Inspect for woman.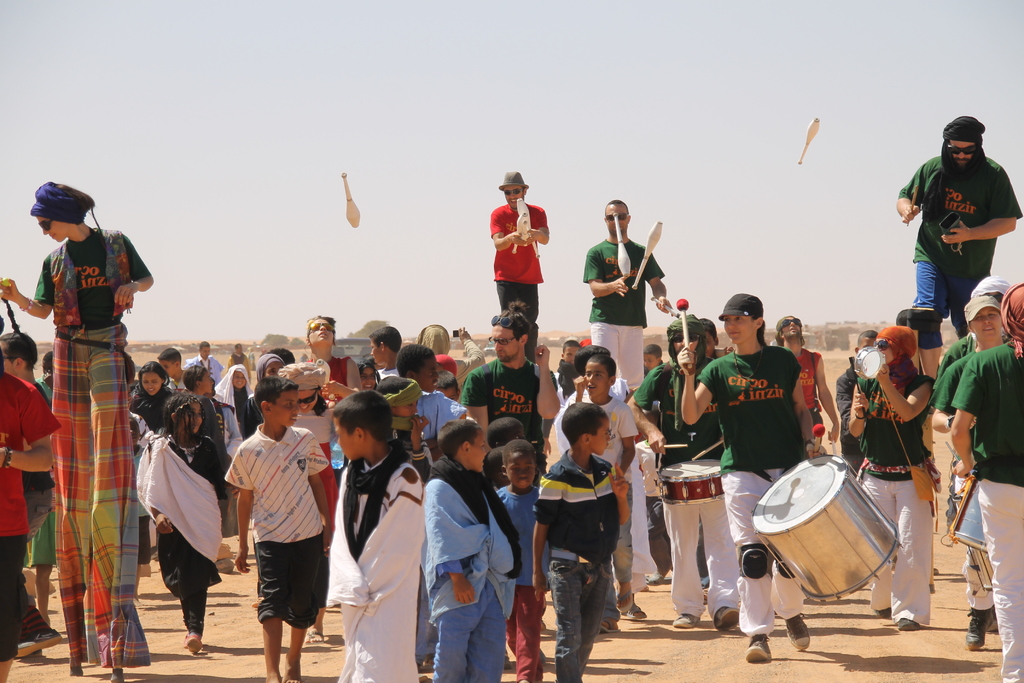
Inspection: bbox(672, 284, 838, 674).
